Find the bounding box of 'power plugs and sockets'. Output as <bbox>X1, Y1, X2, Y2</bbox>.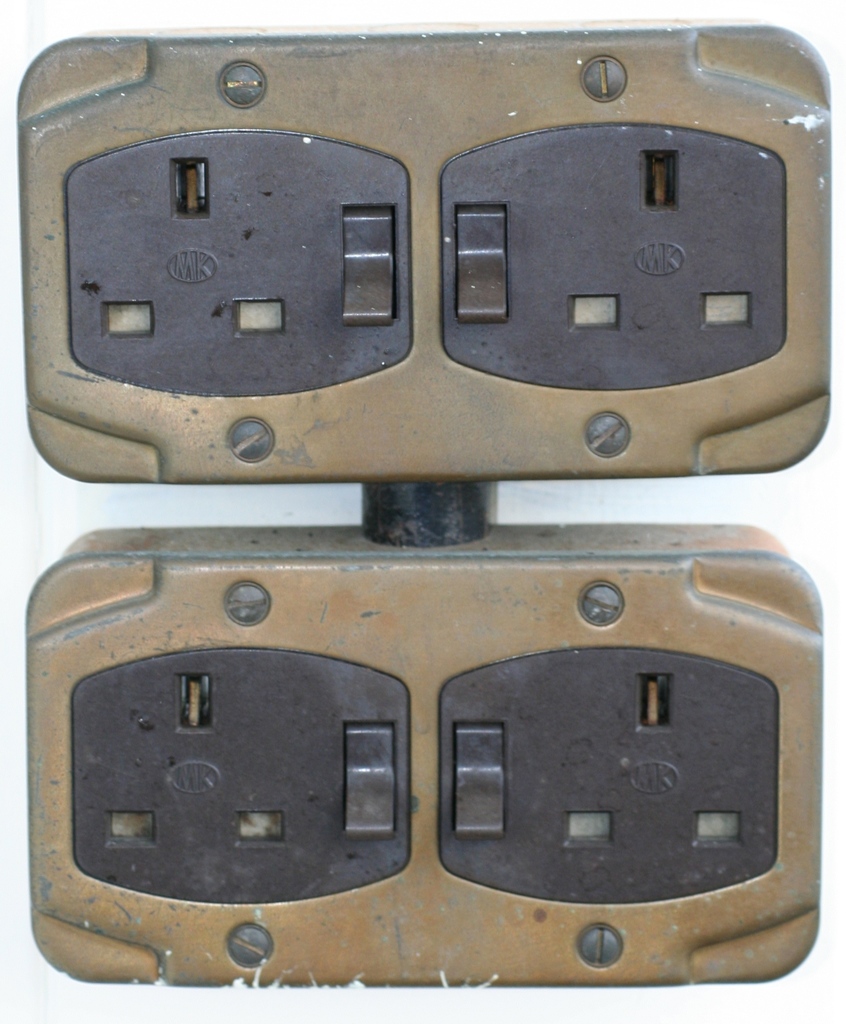
<bbox>26, 526, 831, 993</bbox>.
